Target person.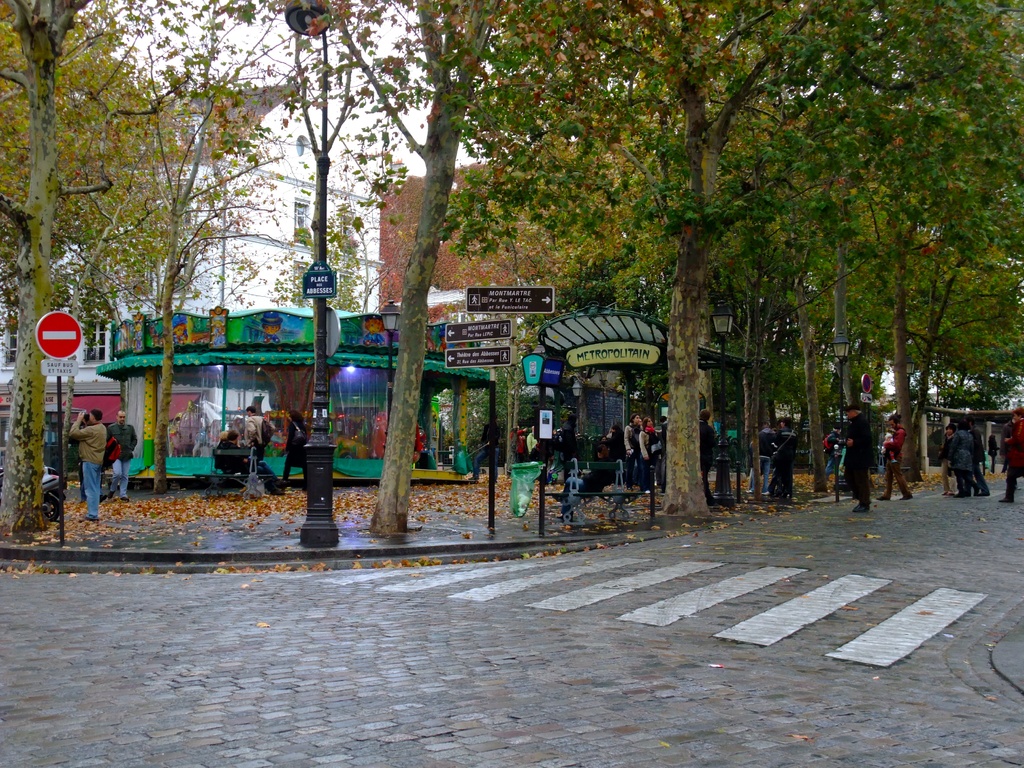
Target region: box(986, 431, 997, 474).
